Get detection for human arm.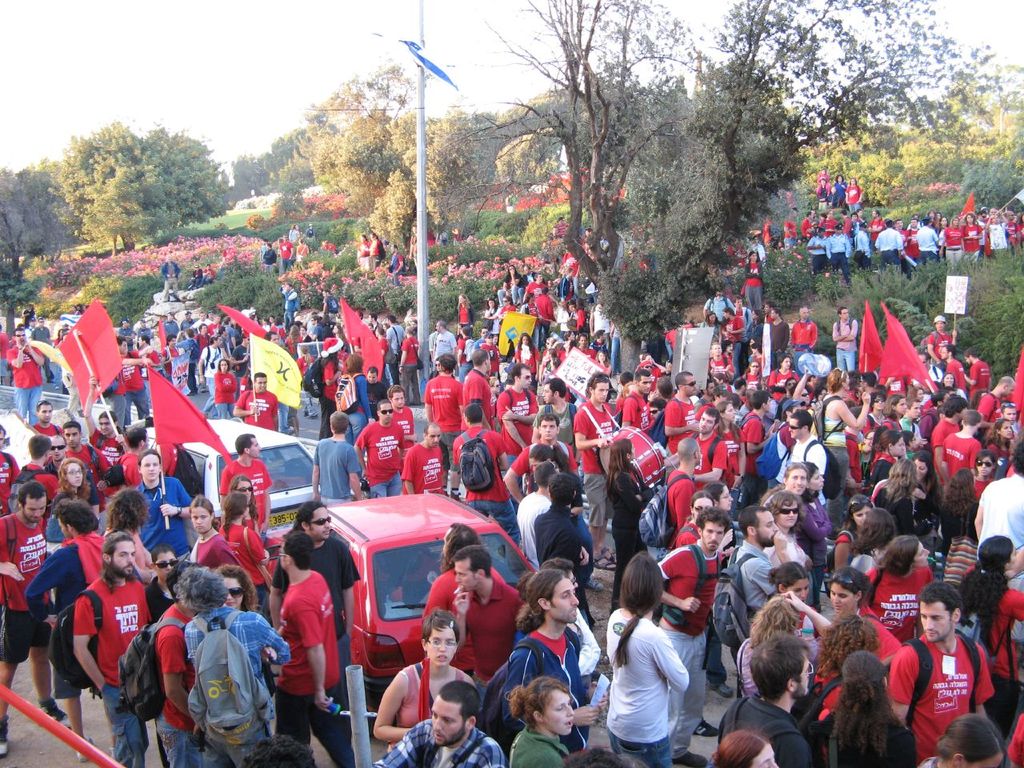
Detection: bbox=[977, 510, 979, 536].
